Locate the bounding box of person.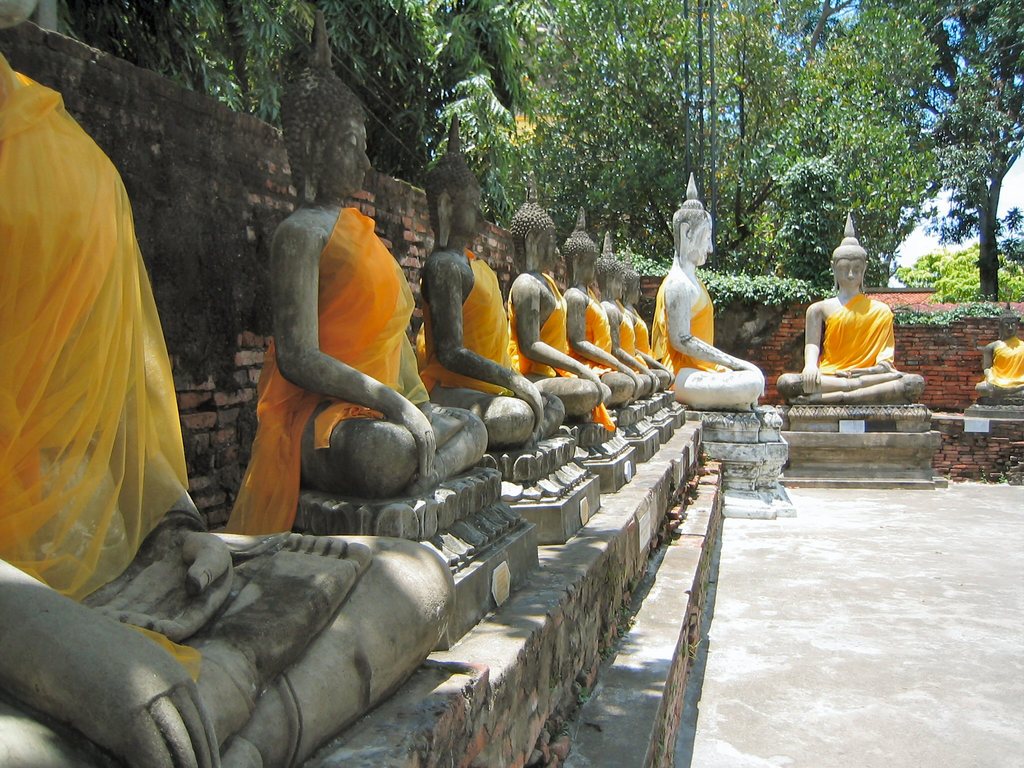
Bounding box: crop(780, 204, 925, 404).
